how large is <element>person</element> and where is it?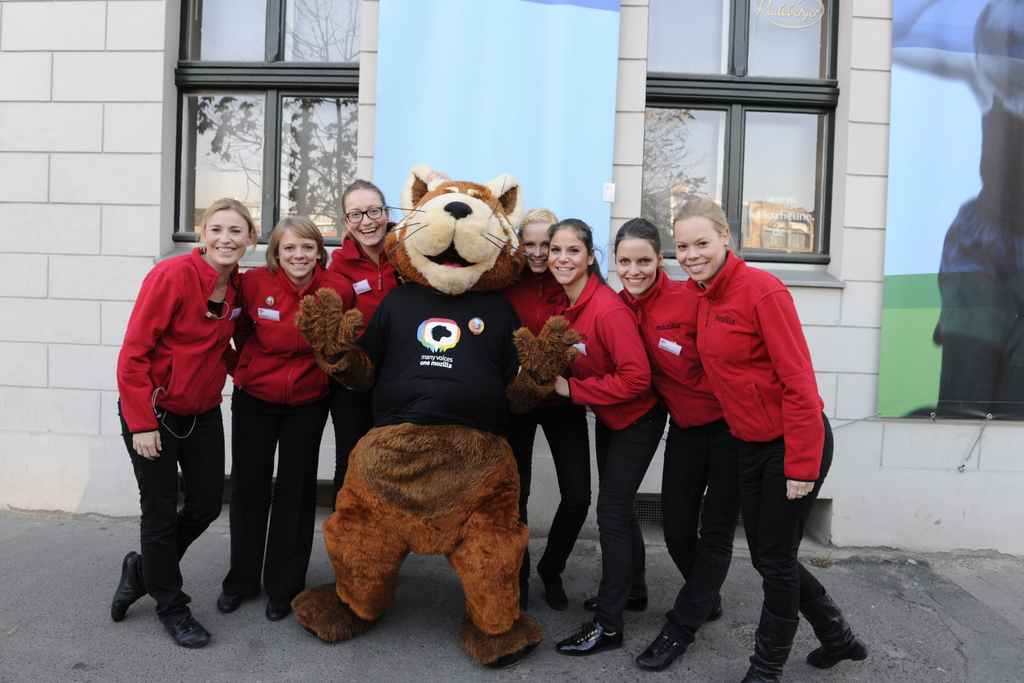
Bounding box: {"x1": 540, "y1": 222, "x2": 665, "y2": 645}.
